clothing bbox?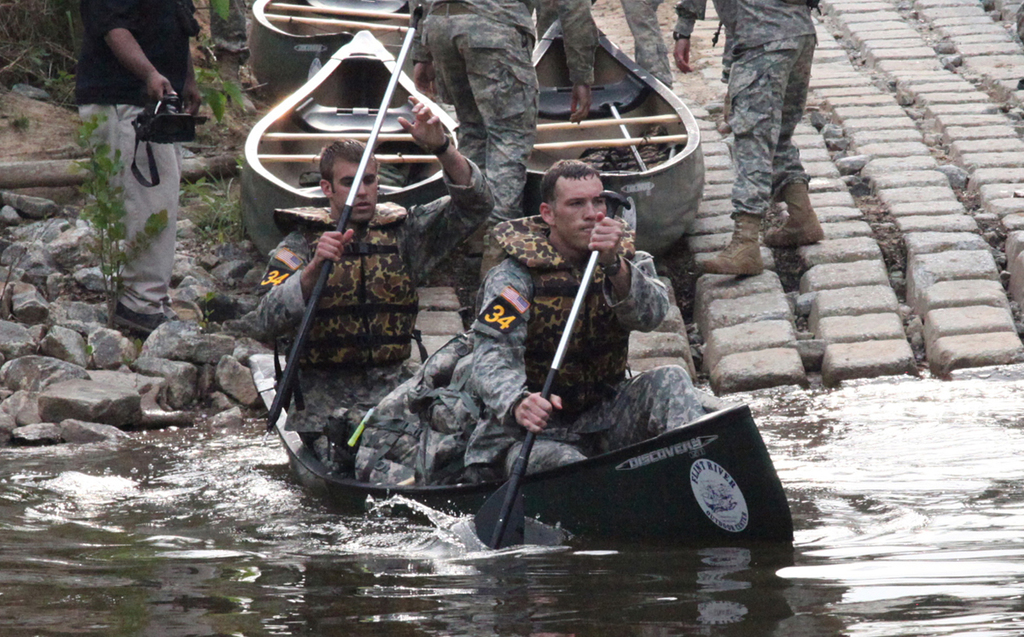
671/0/823/225
